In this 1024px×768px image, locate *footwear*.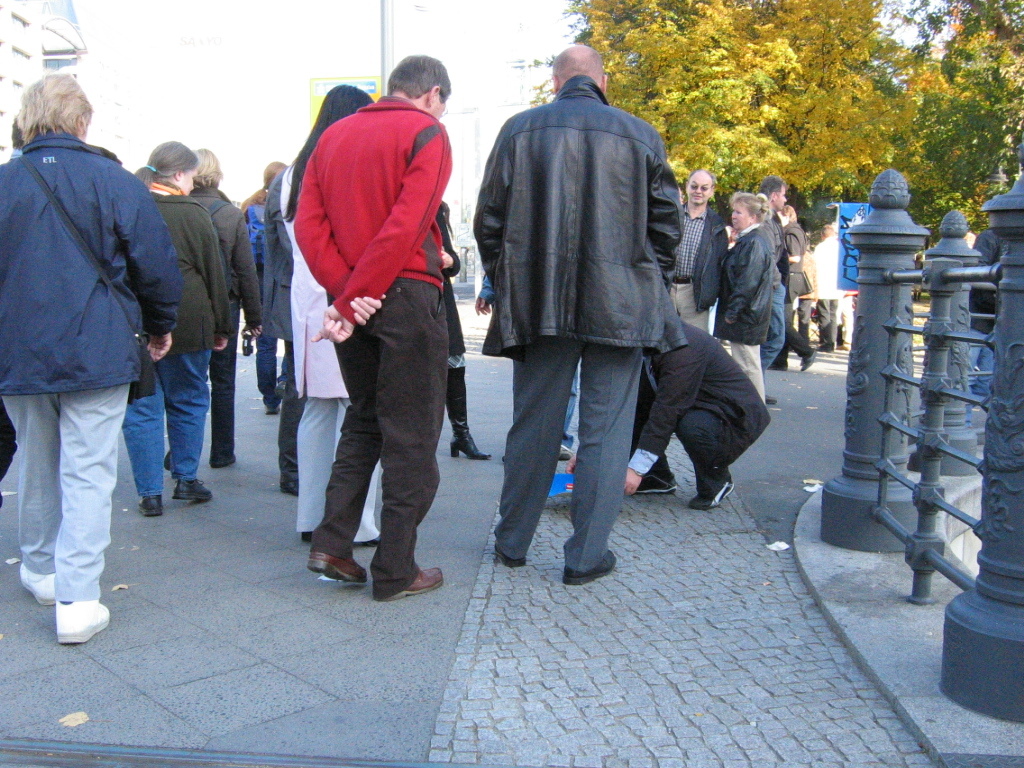
Bounding box: detection(307, 552, 367, 589).
